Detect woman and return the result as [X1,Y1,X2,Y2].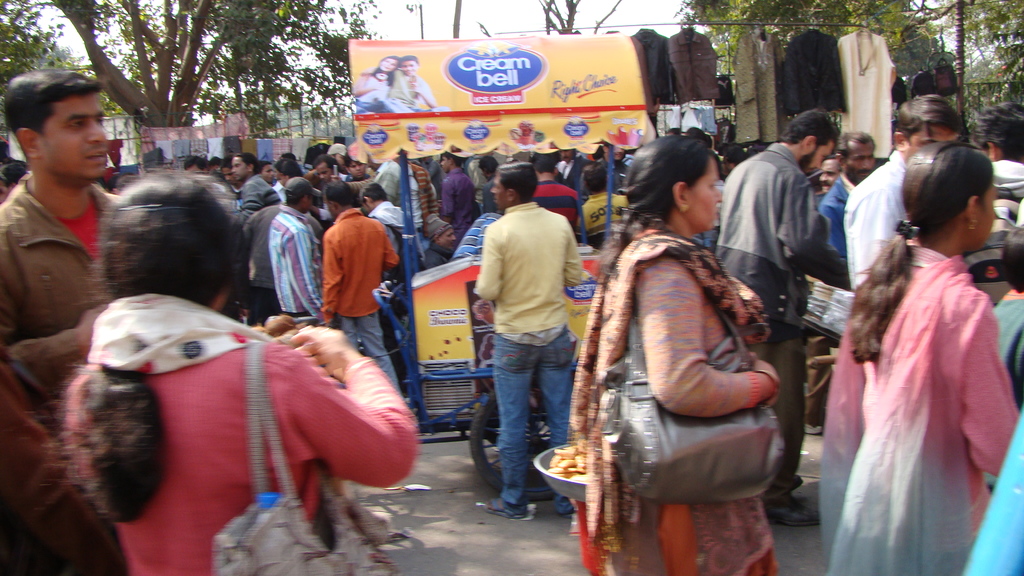
[814,140,1014,567].
